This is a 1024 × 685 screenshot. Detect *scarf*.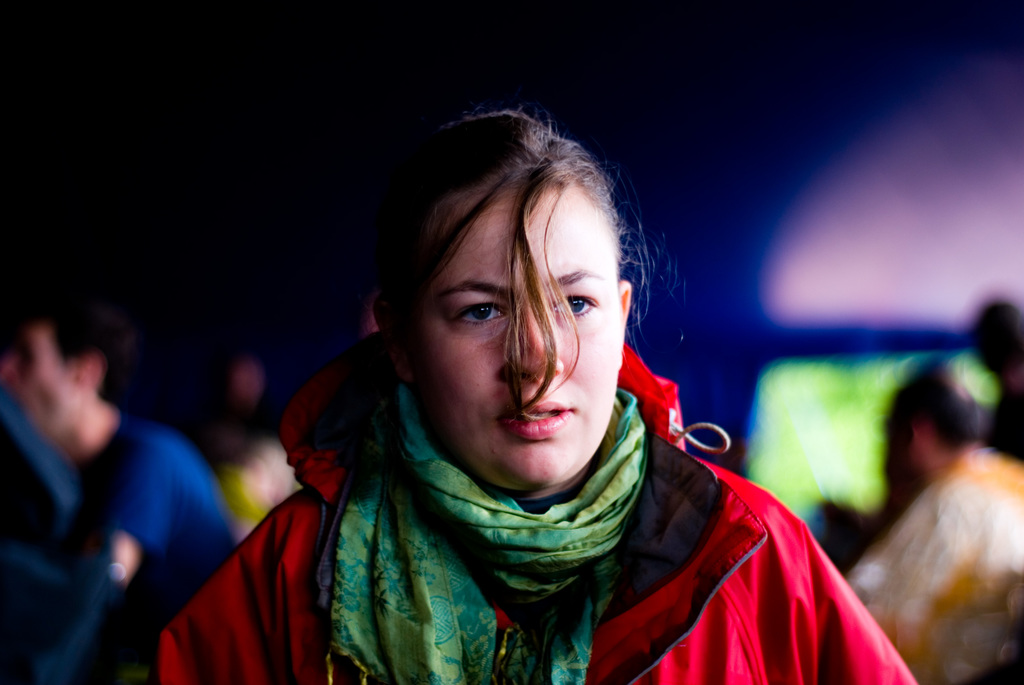
(319,377,654,684).
